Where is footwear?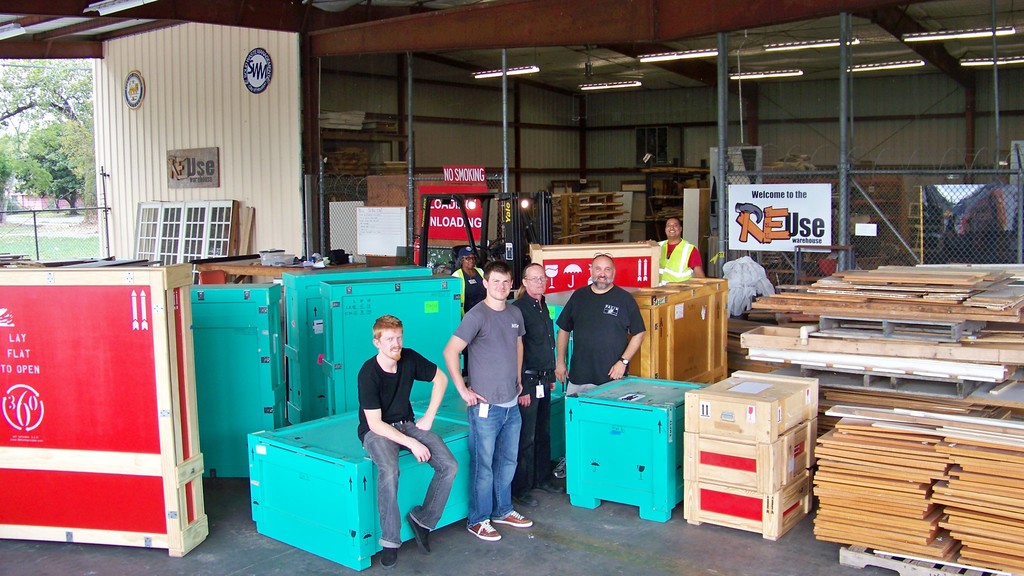
[467, 517, 499, 542].
